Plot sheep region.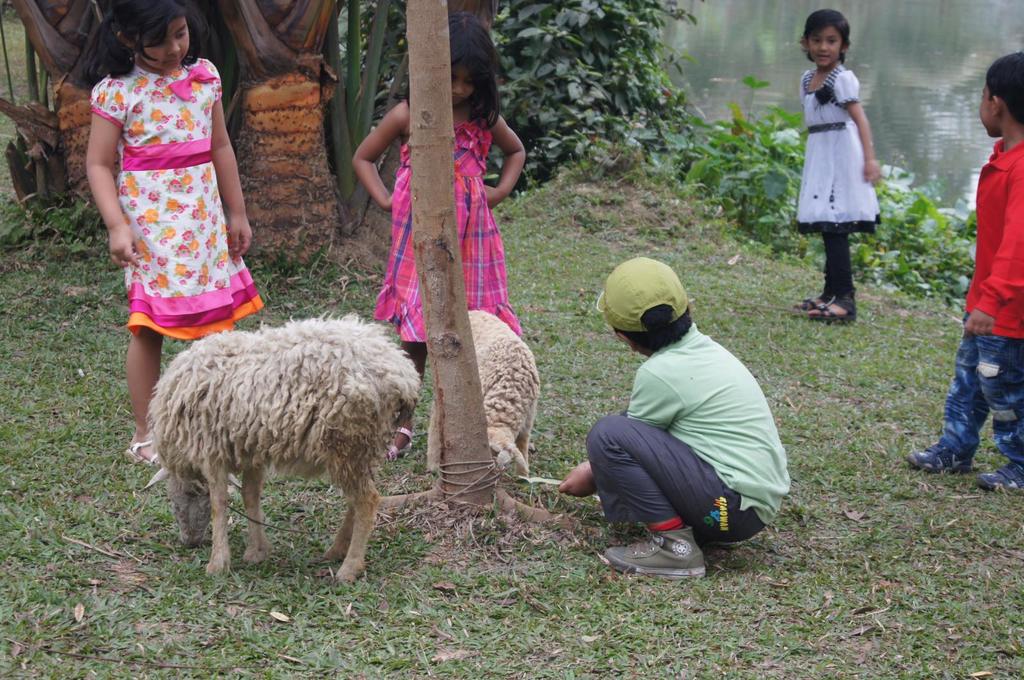
Plotted at (x1=426, y1=309, x2=540, y2=478).
